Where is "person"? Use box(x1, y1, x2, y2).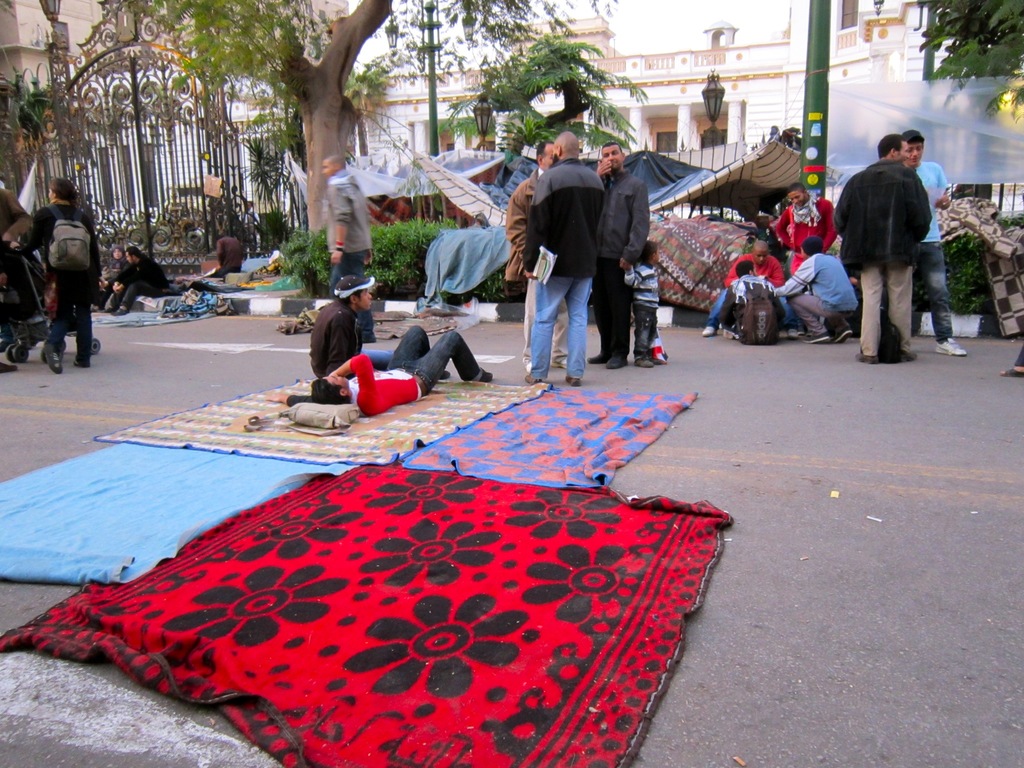
box(721, 258, 785, 342).
